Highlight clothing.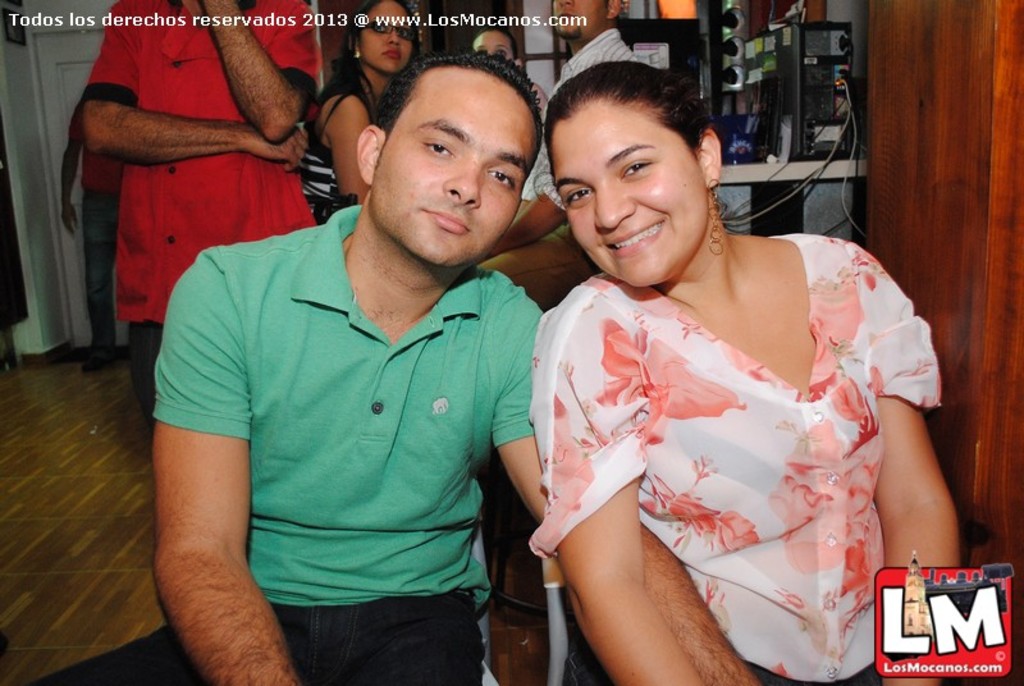
Highlighted region: (497,237,1000,685).
